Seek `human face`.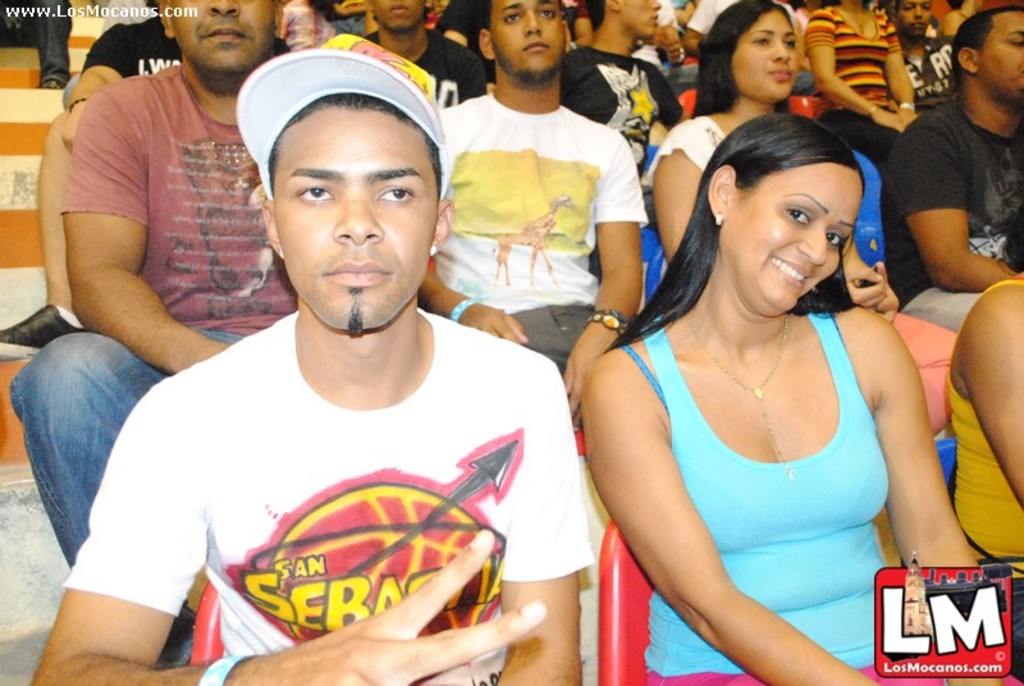
pyautogui.locateOnScreen(975, 3, 1023, 96).
